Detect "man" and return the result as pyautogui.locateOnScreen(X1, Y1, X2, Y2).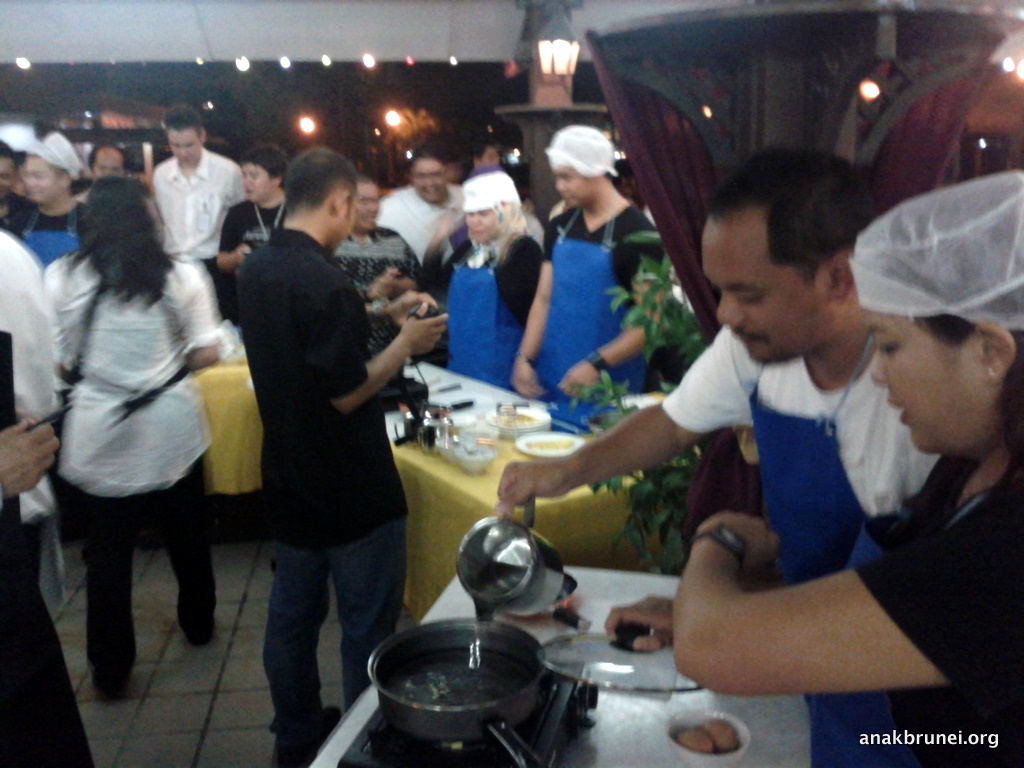
pyautogui.locateOnScreen(375, 151, 462, 272).
